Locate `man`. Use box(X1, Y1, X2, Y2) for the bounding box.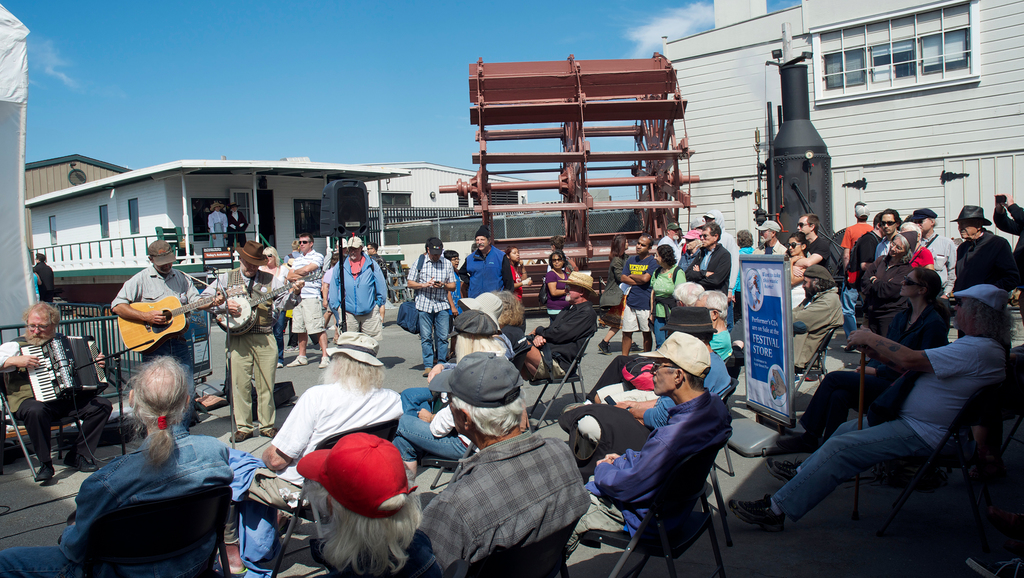
box(794, 209, 824, 280).
